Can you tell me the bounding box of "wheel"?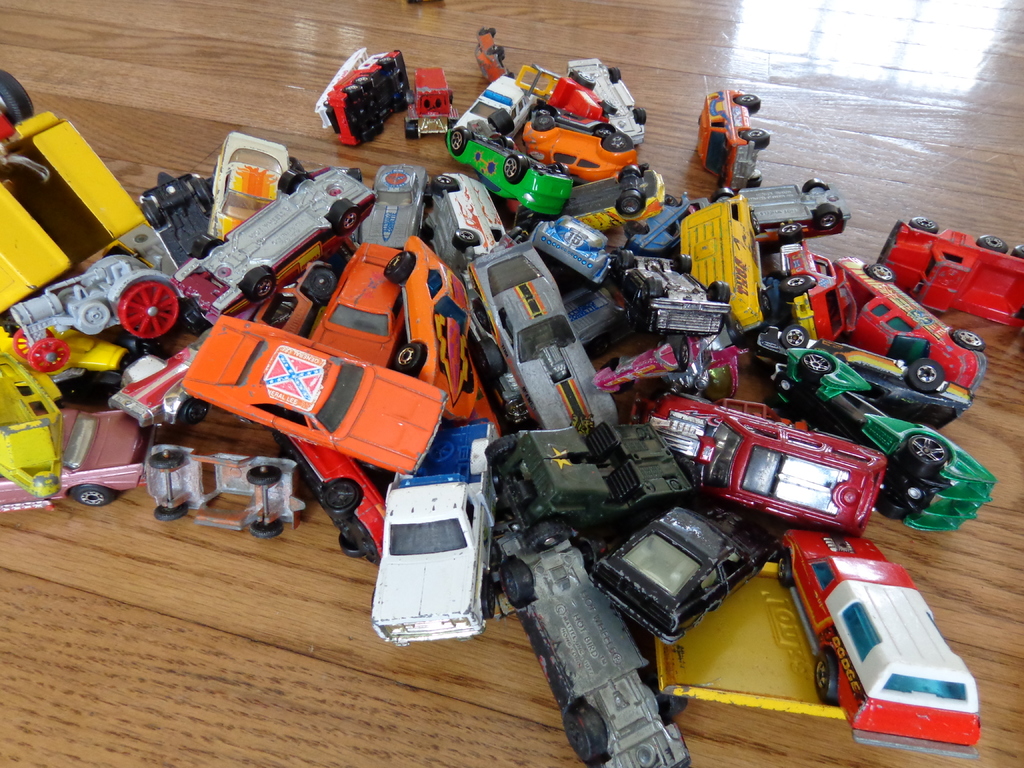
[153, 504, 188, 520].
